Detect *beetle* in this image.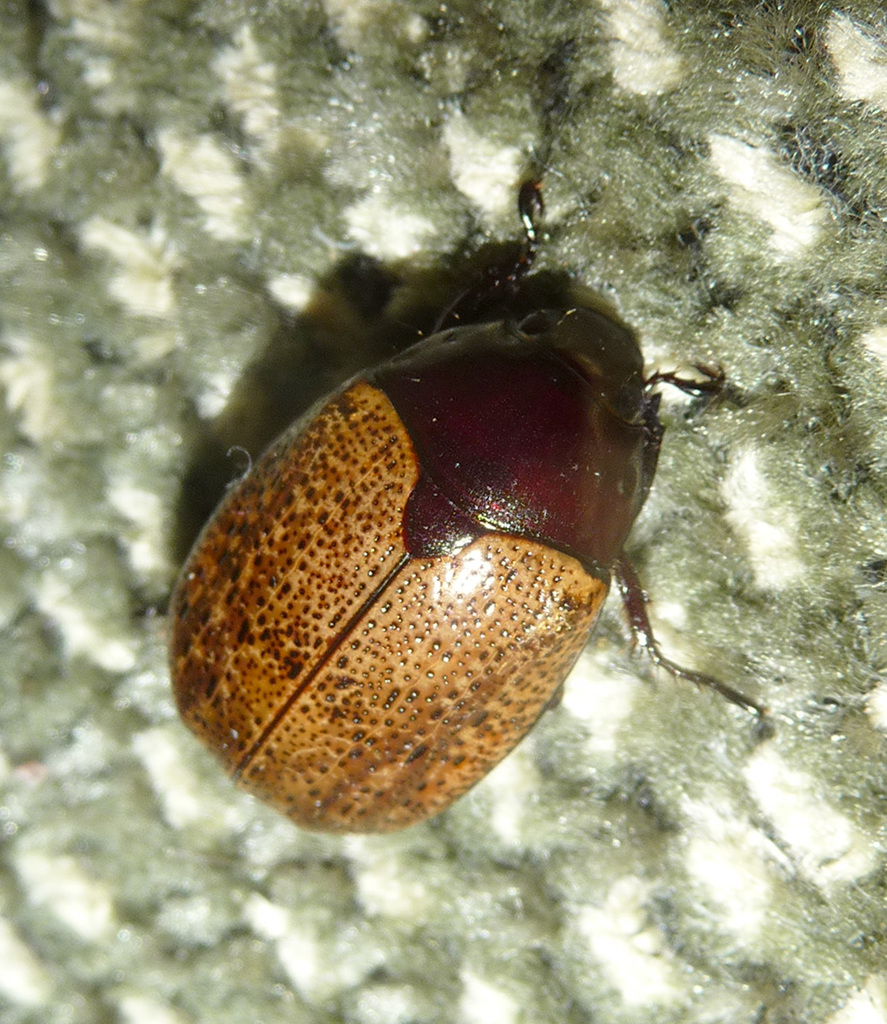
Detection: [194, 214, 750, 847].
